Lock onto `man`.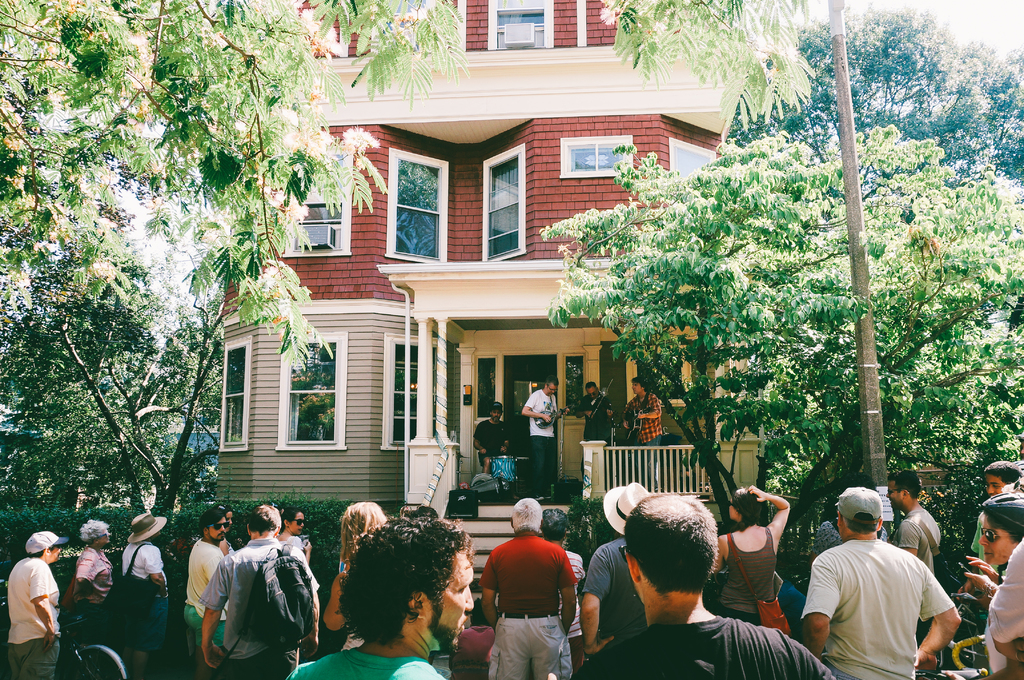
Locked: bbox(5, 532, 69, 679).
